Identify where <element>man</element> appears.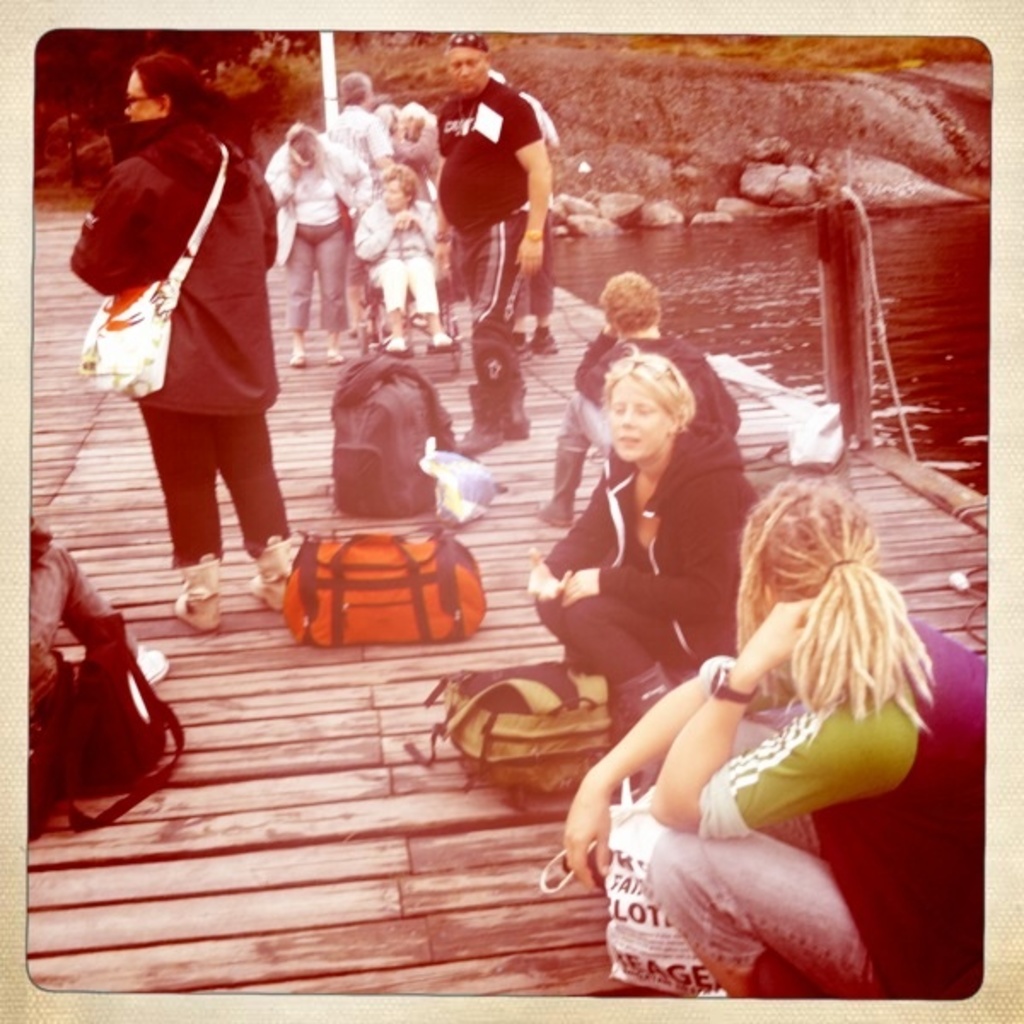
Appears at left=428, top=27, right=550, bottom=449.
